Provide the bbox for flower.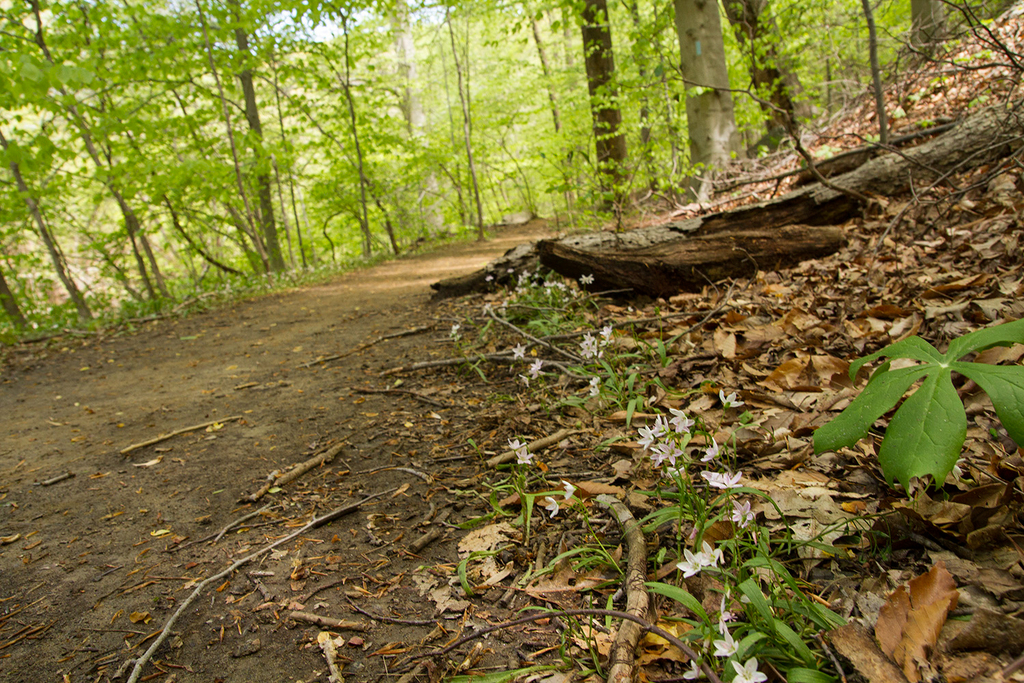
bbox=(511, 340, 526, 359).
